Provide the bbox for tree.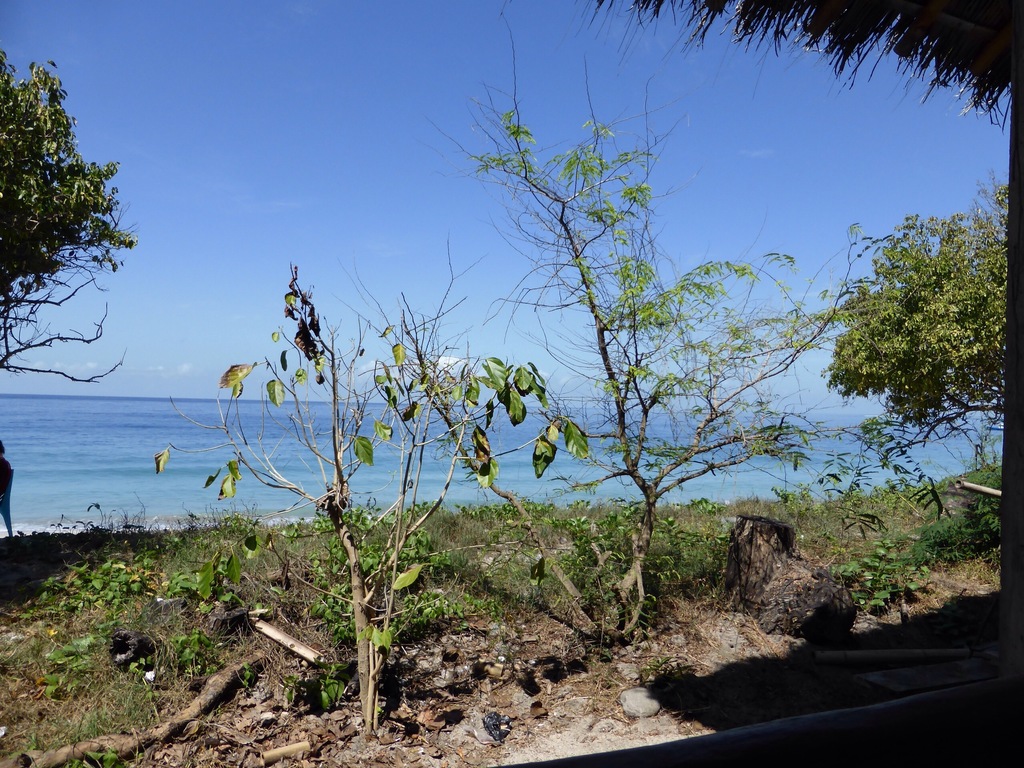
[345,22,903,639].
